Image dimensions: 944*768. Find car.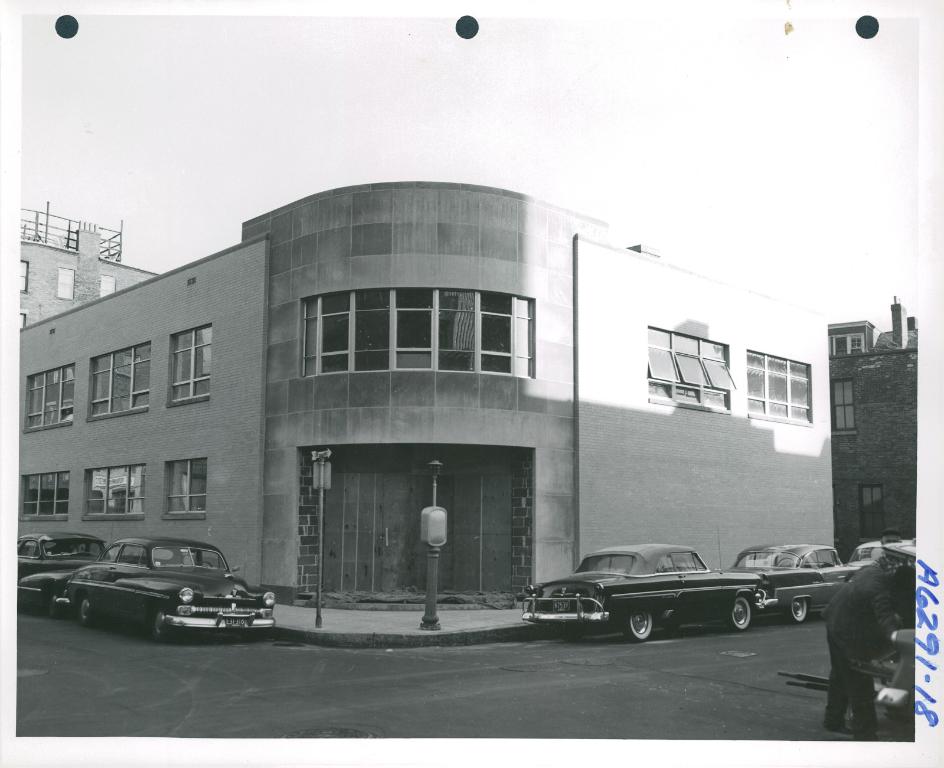
<bbox>518, 526, 768, 643</bbox>.
